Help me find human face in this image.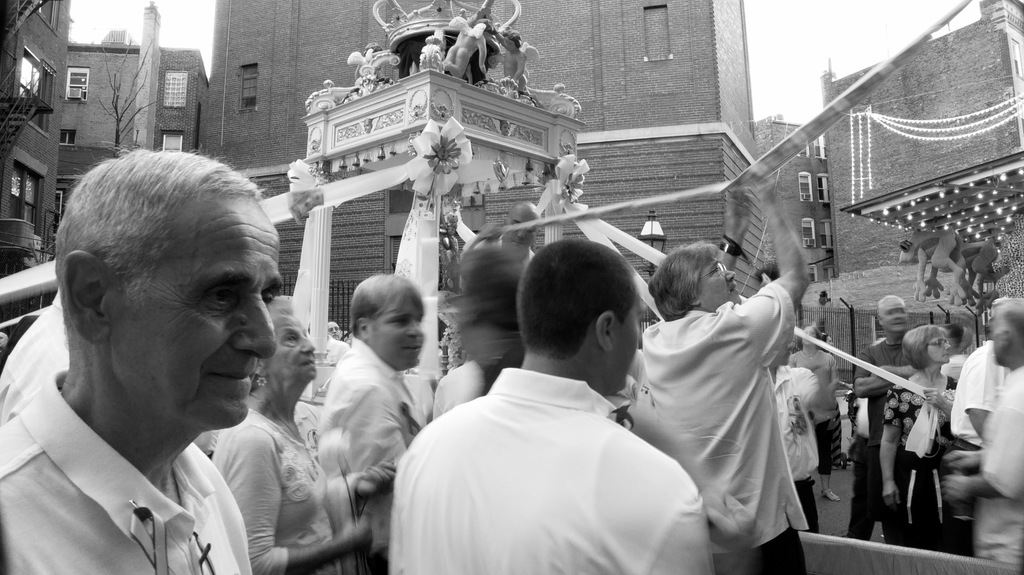
Found it: {"x1": 880, "y1": 306, "x2": 906, "y2": 332}.
